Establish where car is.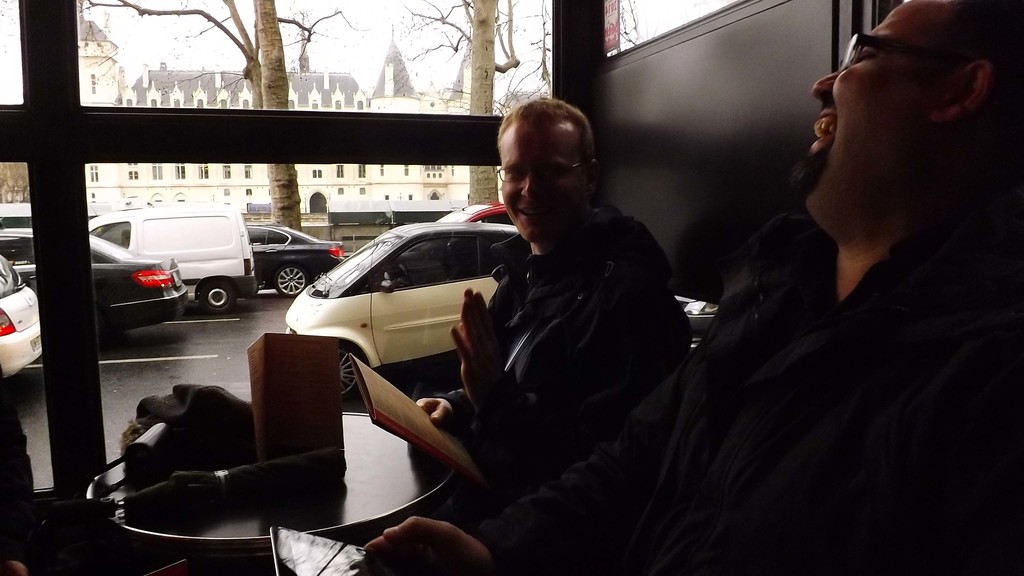
Established at select_region(686, 300, 720, 349).
